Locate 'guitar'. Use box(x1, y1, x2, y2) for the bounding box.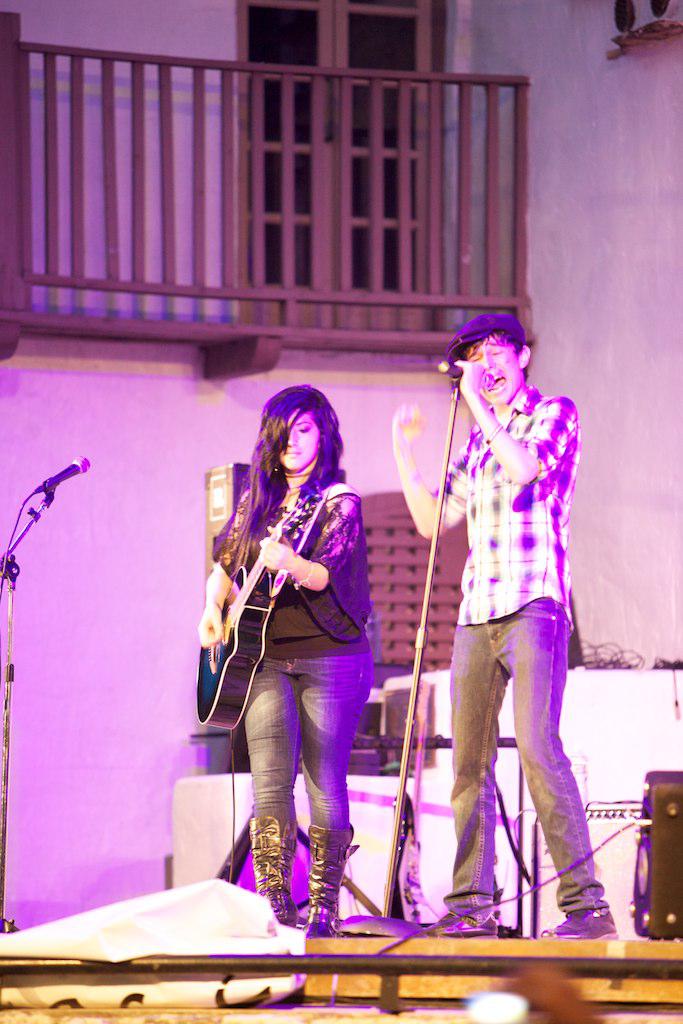
box(196, 487, 317, 732).
